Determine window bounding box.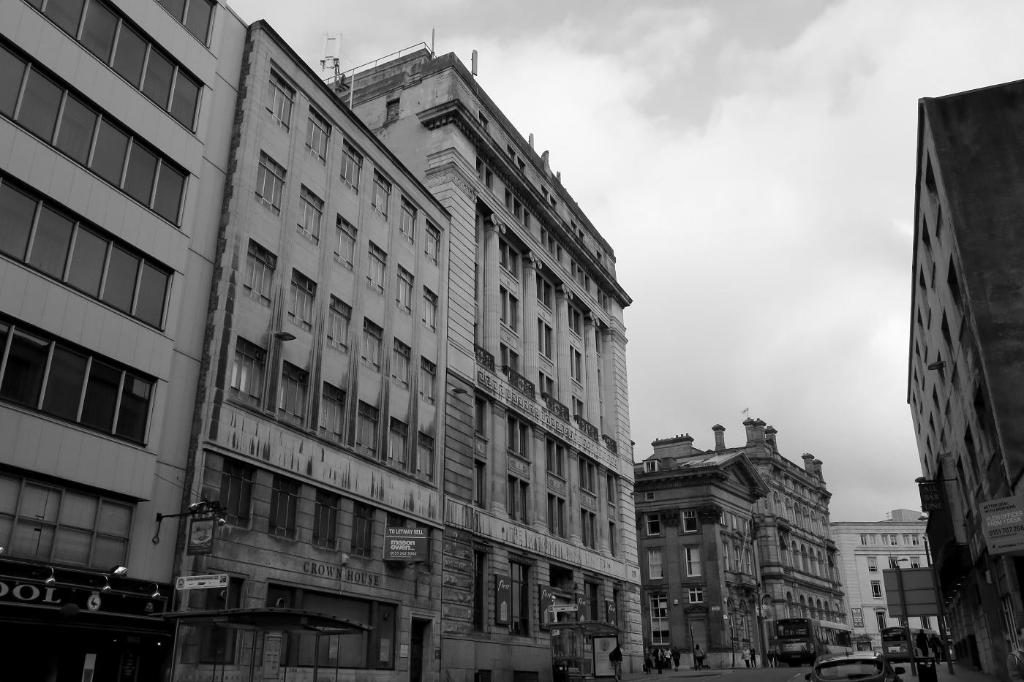
Determined: {"x1": 271, "y1": 476, "x2": 298, "y2": 539}.
